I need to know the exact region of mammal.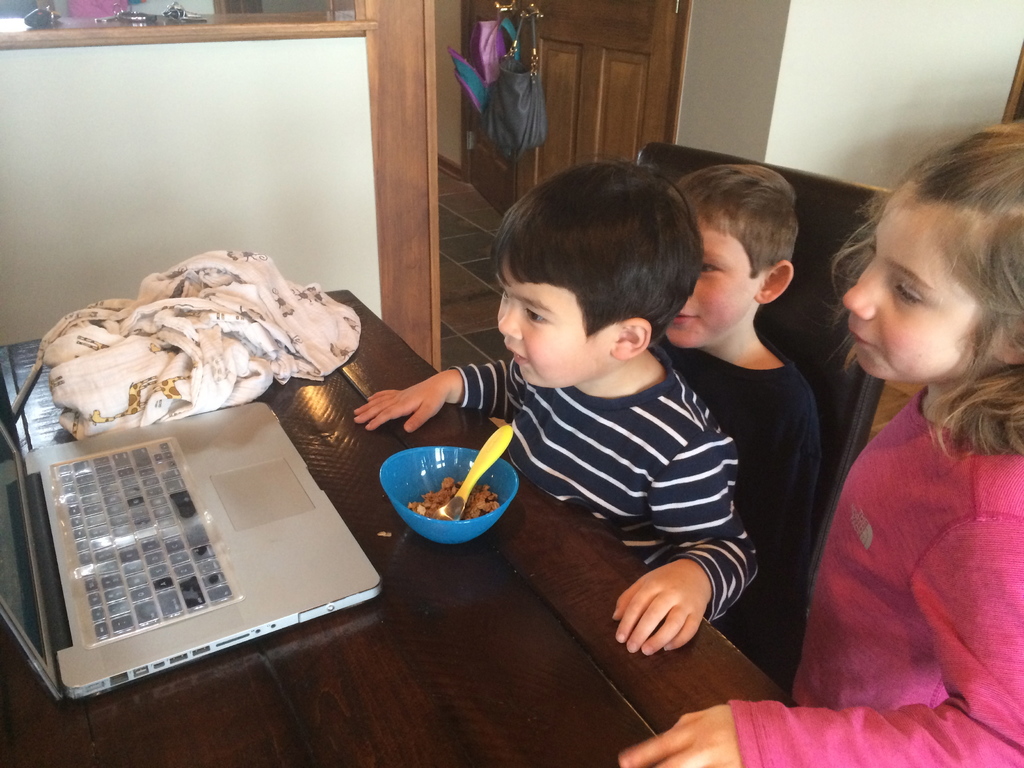
Region: rect(351, 159, 762, 655).
